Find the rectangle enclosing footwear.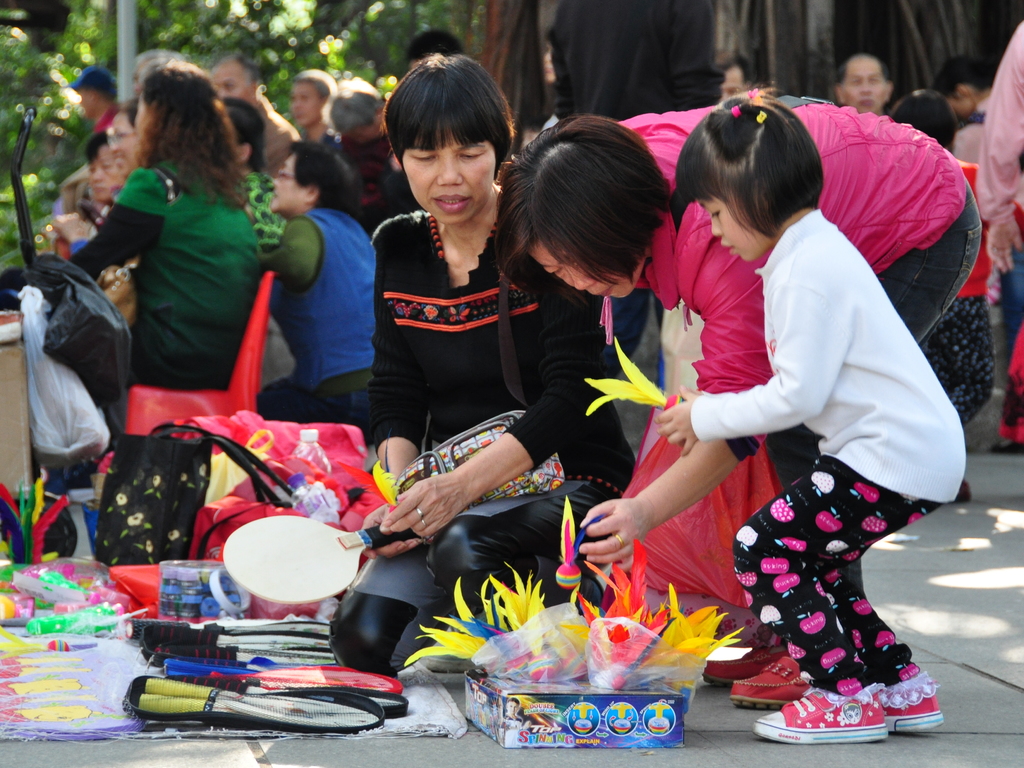
(x1=730, y1=651, x2=819, y2=710).
